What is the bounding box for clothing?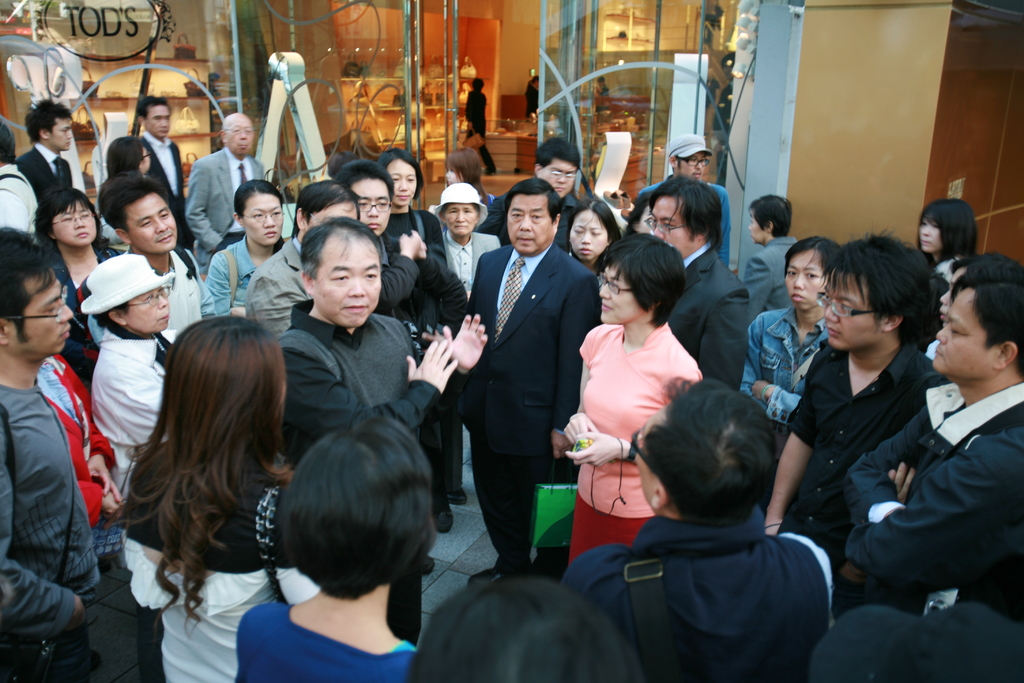
locate(490, 183, 577, 249).
